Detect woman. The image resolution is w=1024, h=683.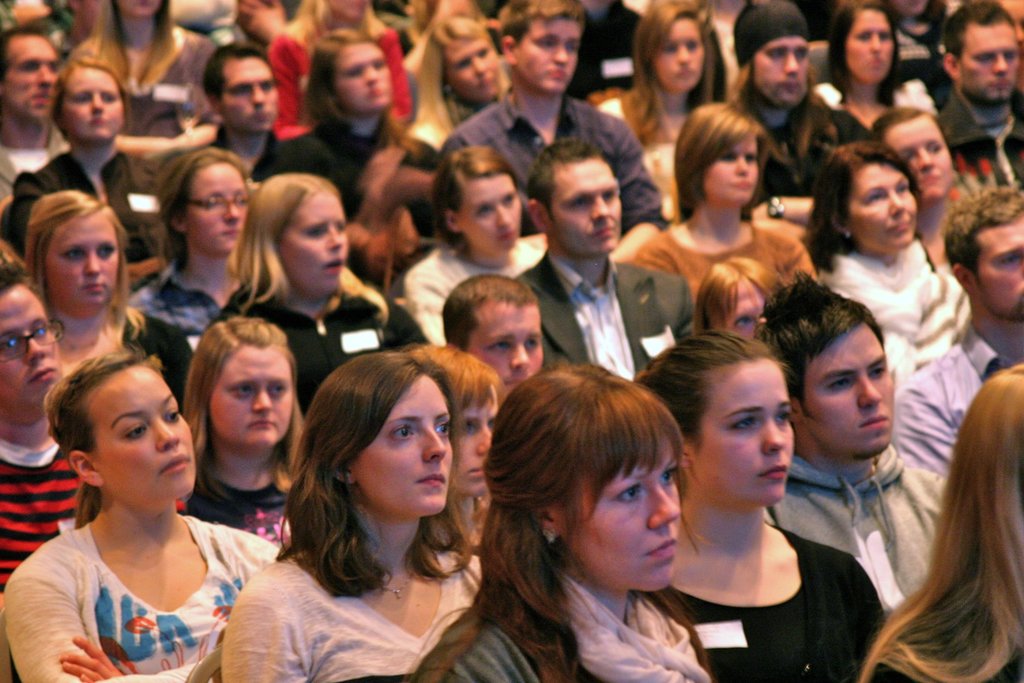
crop(848, 356, 1023, 682).
